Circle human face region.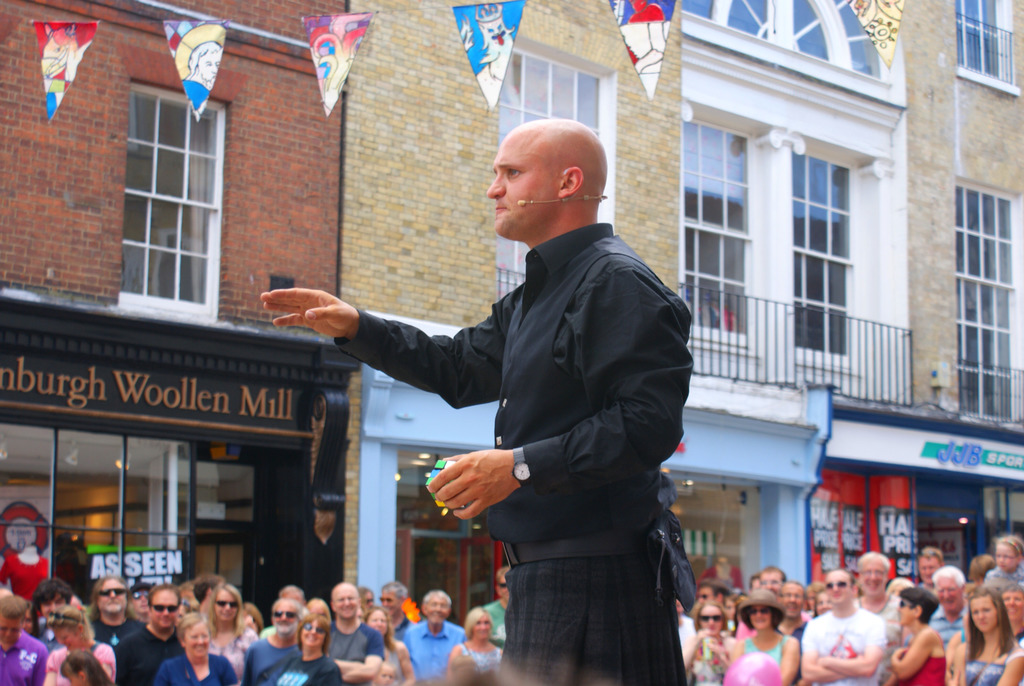
Region: Rect(968, 597, 998, 633).
